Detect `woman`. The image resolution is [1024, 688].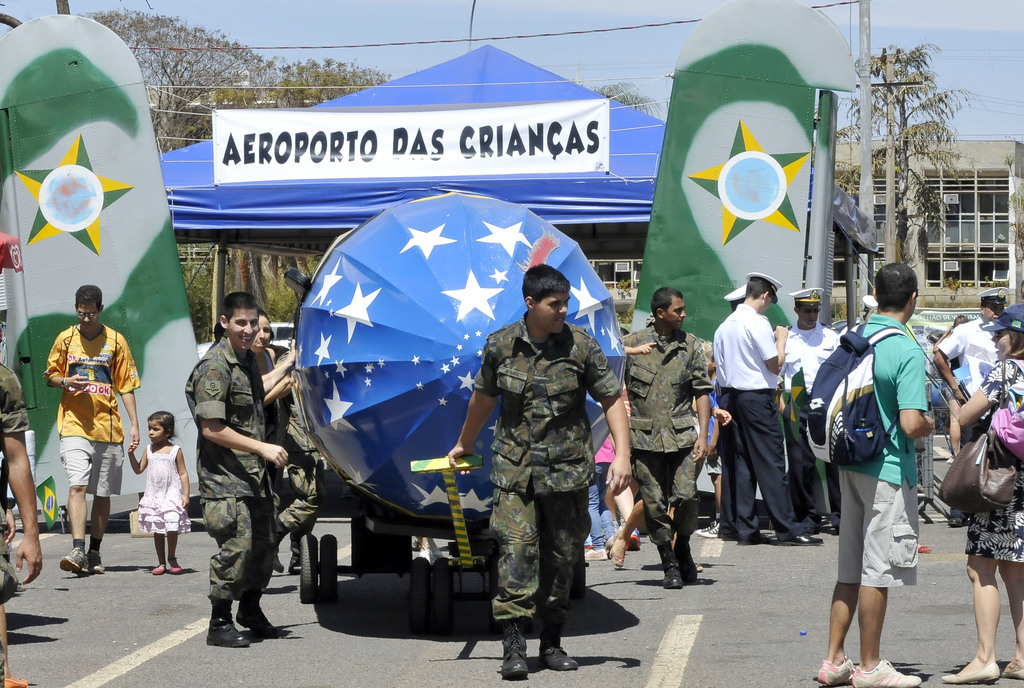
rect(937, 306, 1022, 682).
